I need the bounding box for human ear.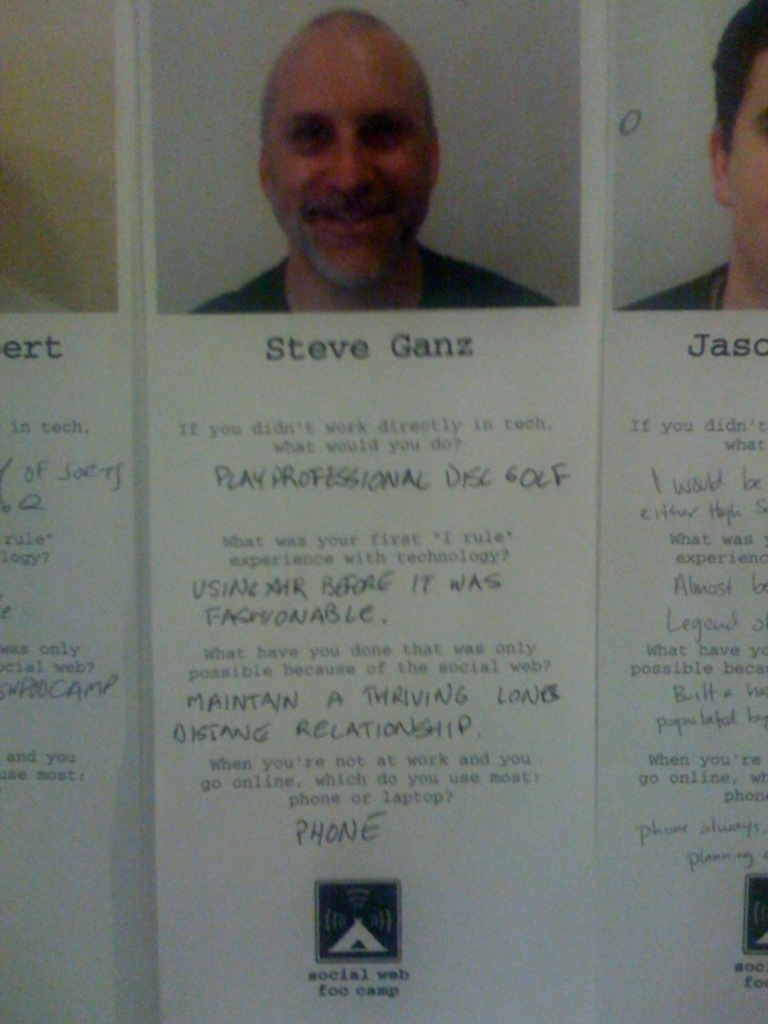
Here it is: crop(259, 143, 274, 195).
